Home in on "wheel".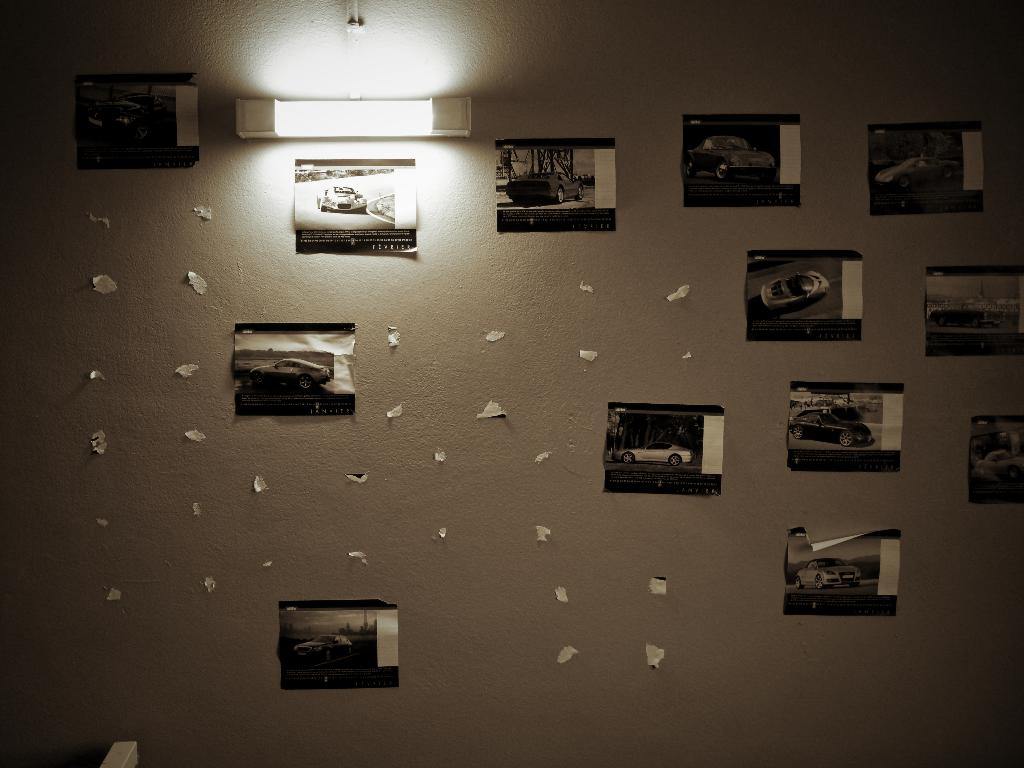
Homed in at rect(668, 452, 680, 466).
